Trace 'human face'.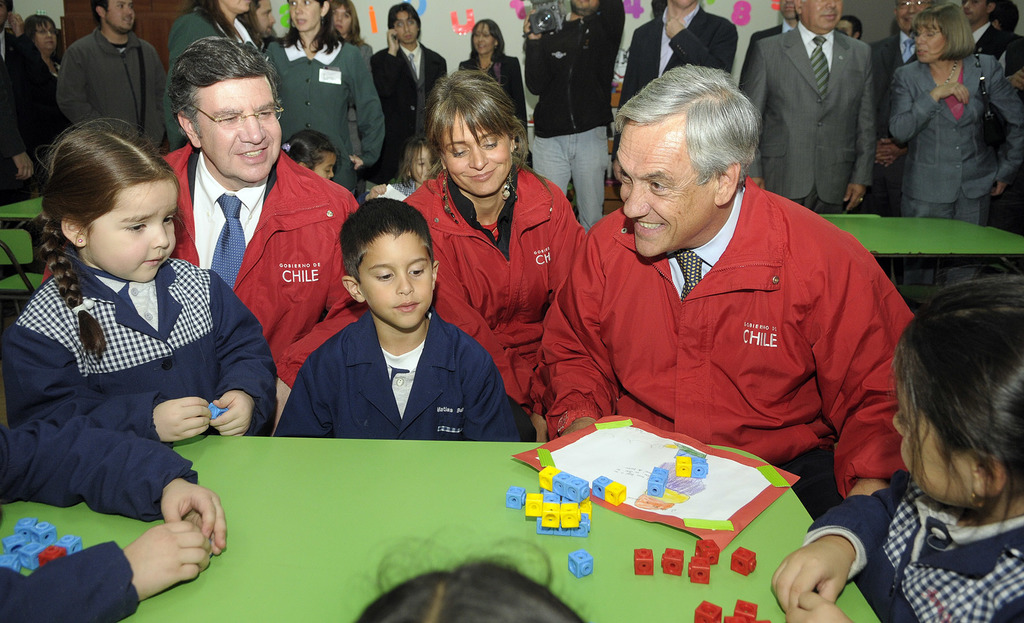
Traced to 959/0/985/22.
